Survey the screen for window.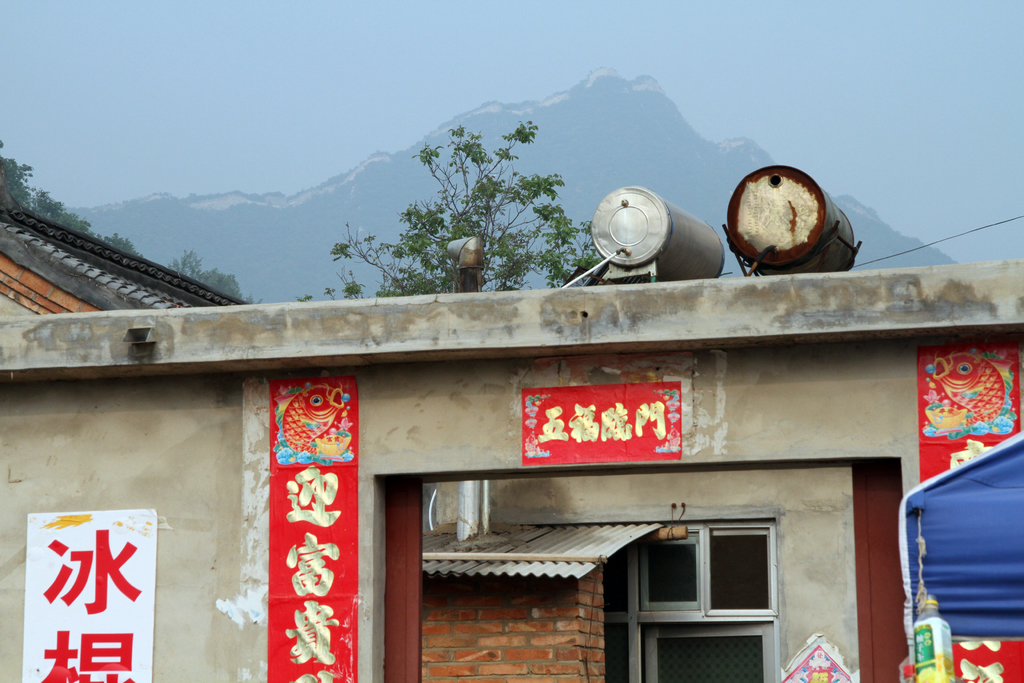
Survey found: detection(643, 520, 781, 616).
